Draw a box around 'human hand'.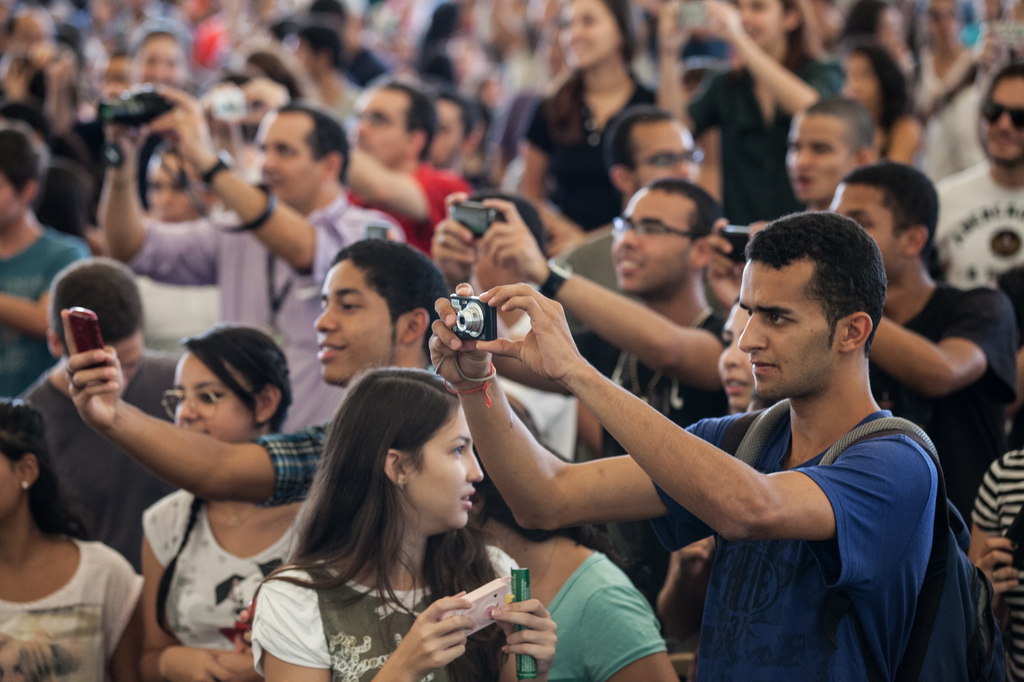
l=390, t=590, r=479, b=679.
